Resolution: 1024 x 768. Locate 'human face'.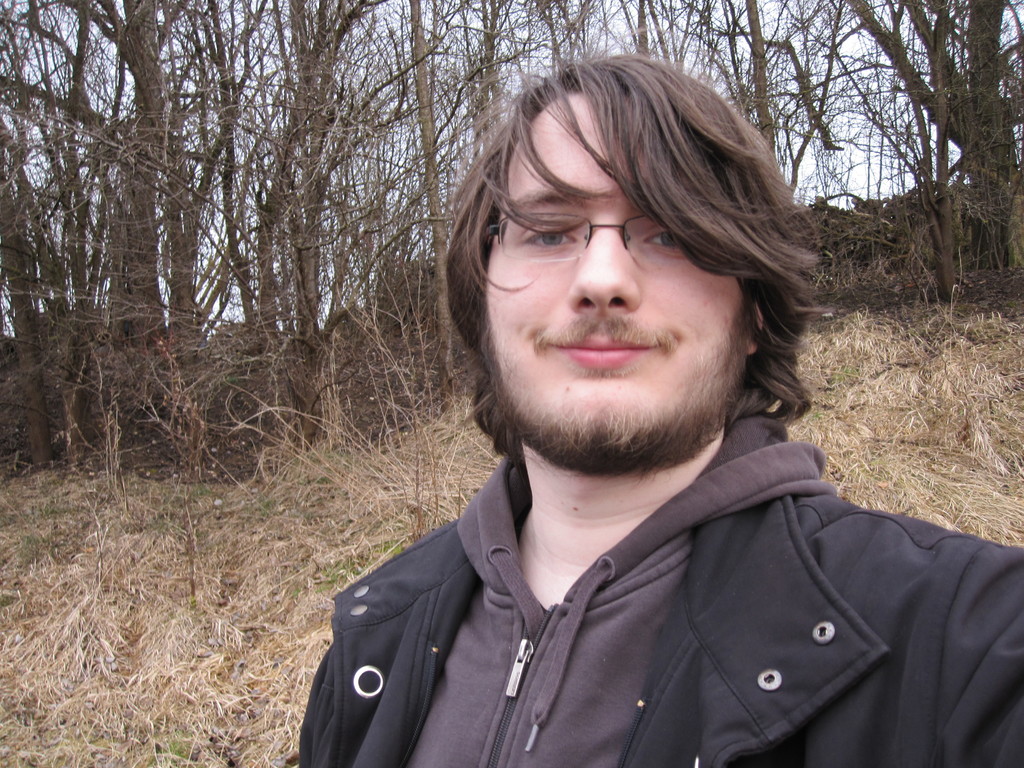
[x1=487, y1=89, x2=753, y2=466].
